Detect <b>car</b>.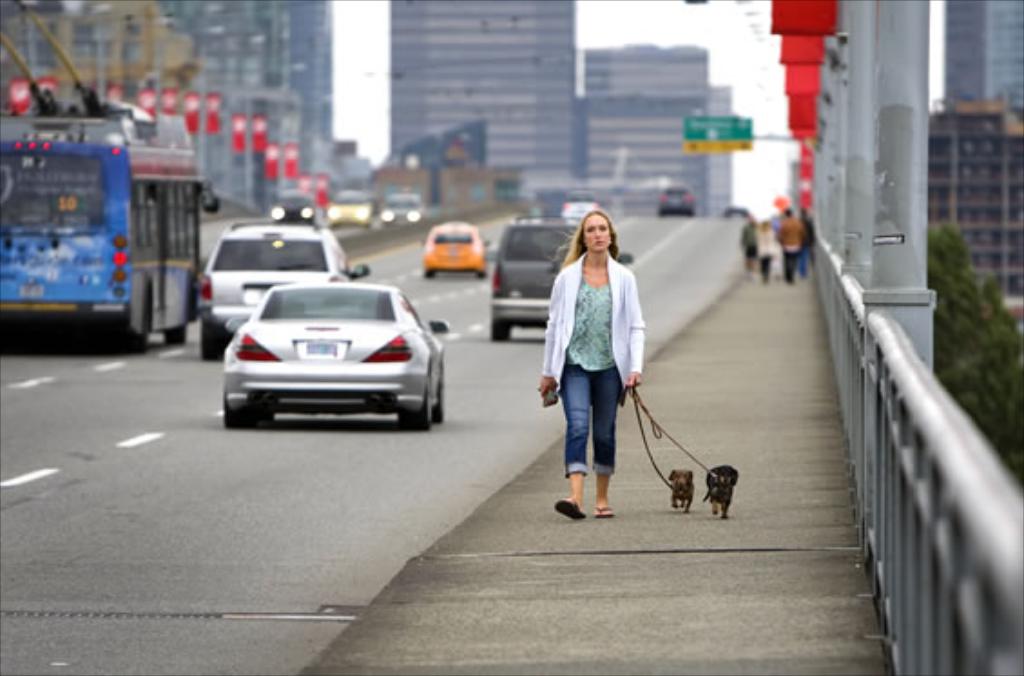
Detected at locate(326, 185, 372, 227).
